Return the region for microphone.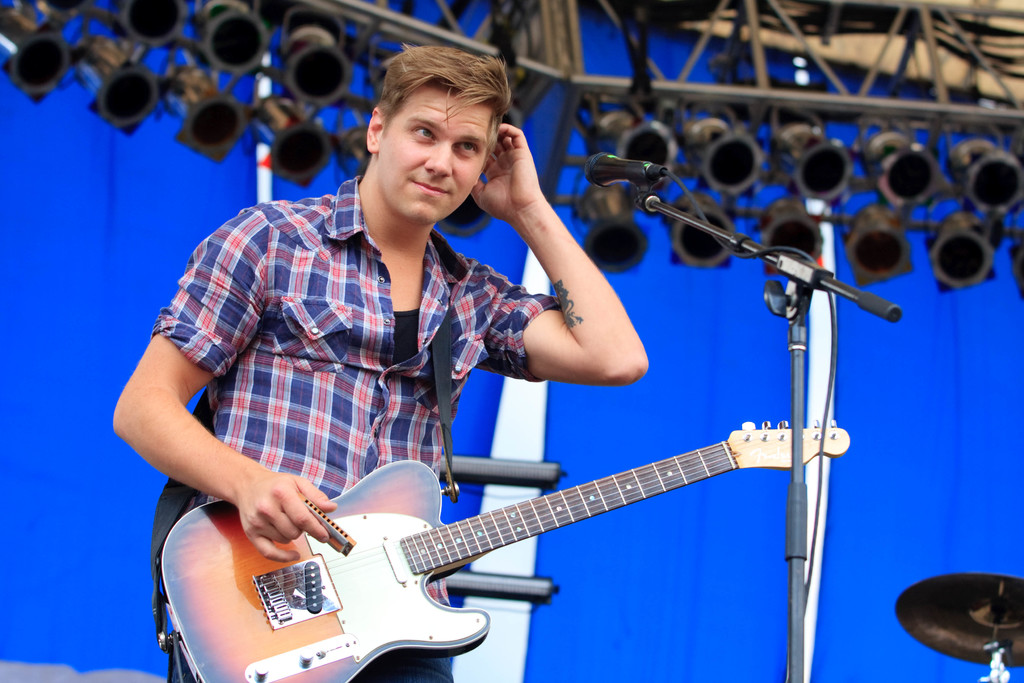
{"x1": 586, "y1": 150, "x2": 671, "y2": 191}.
